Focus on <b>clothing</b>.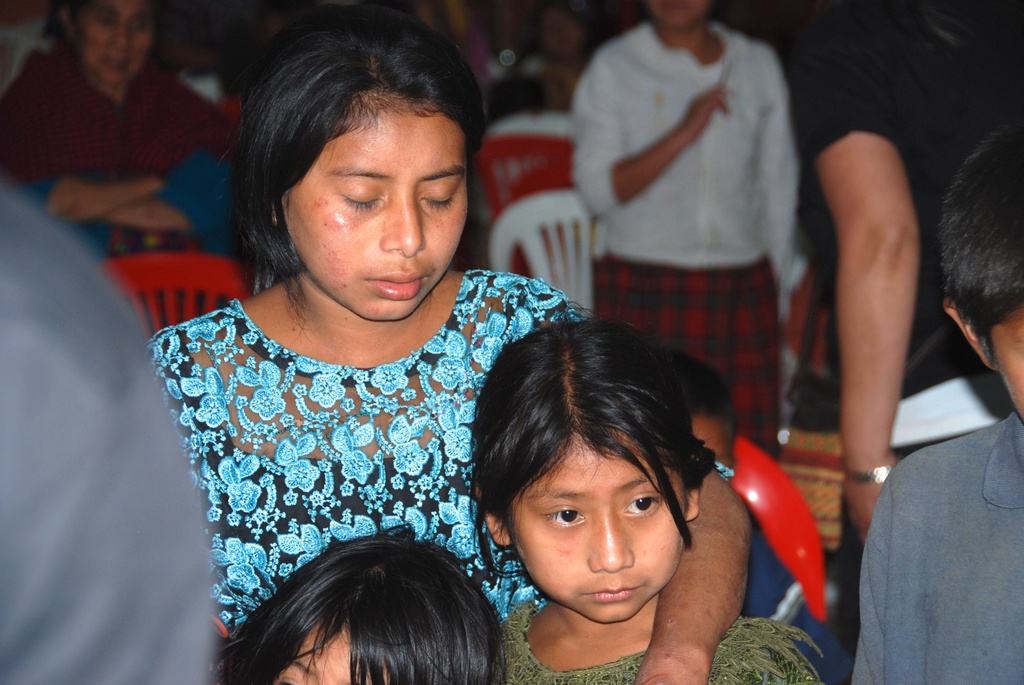
Focused at rect(147, 265, 732, 664).
